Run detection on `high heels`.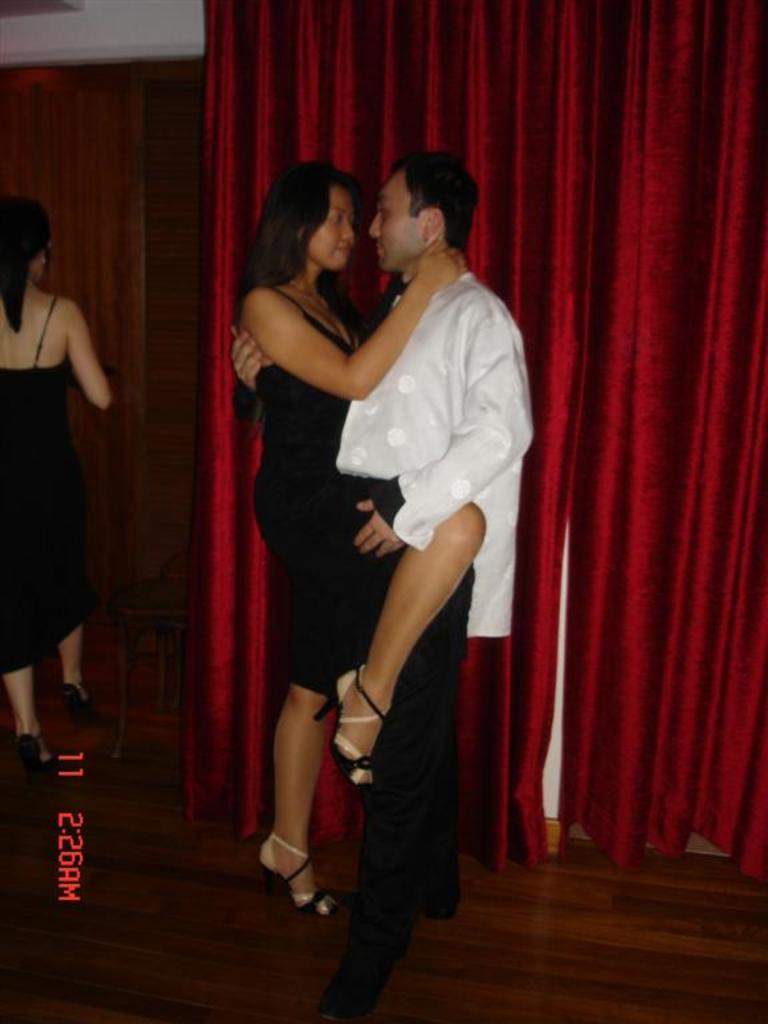
Result: [left=60, top=685, right=97, bottom=717].
